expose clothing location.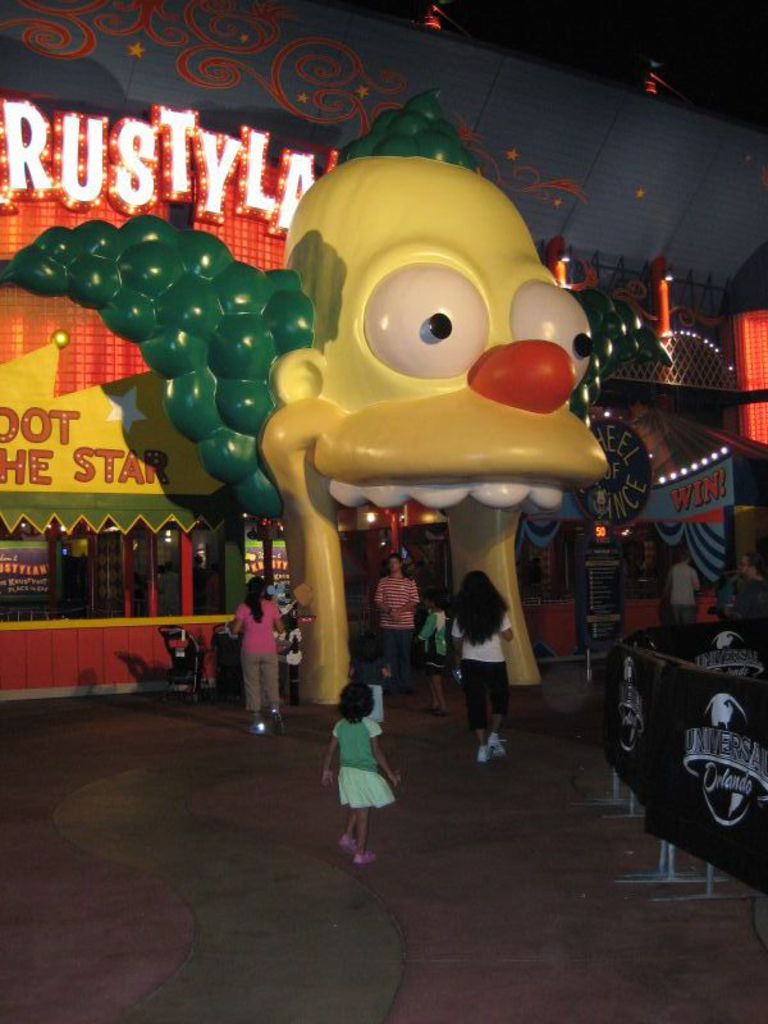
Exposed at bbox=(357, 666, 384, 687).
